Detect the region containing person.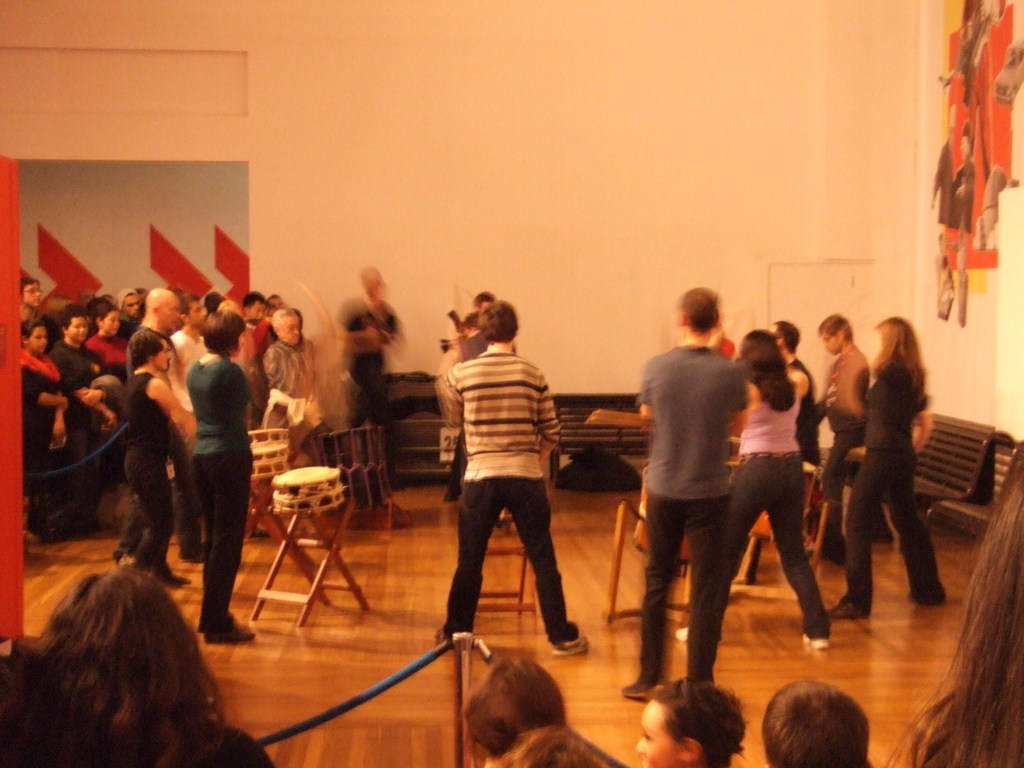
BBox(675, 320, 829, 651).
